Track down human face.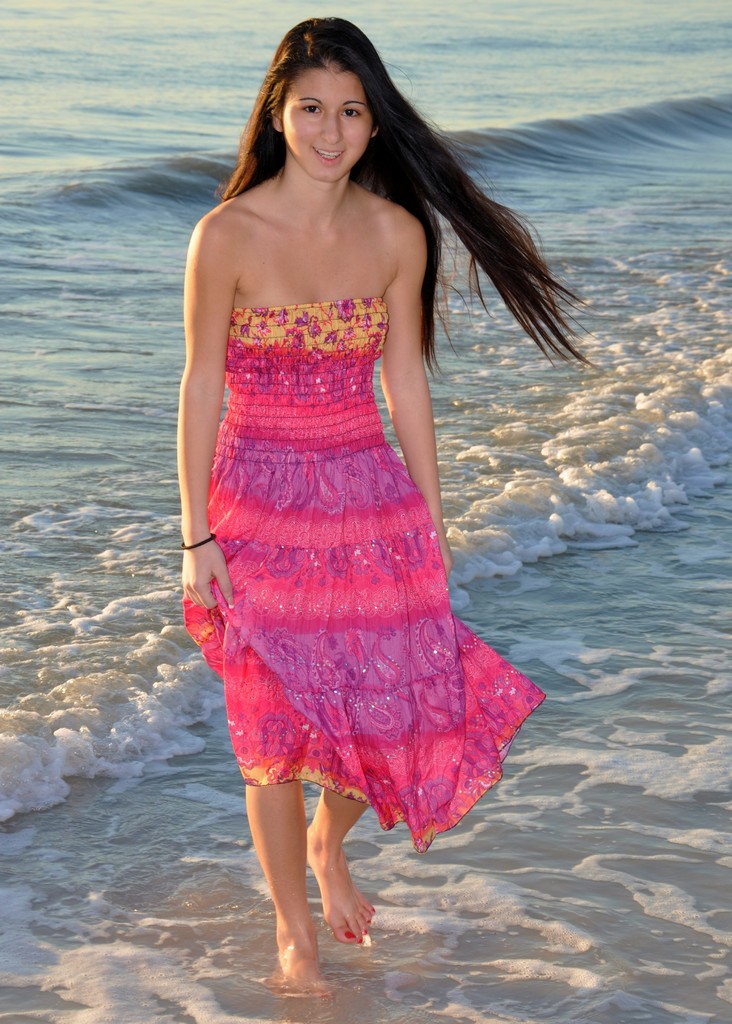
Tracked to select_region(283, 65, 376, 177).
